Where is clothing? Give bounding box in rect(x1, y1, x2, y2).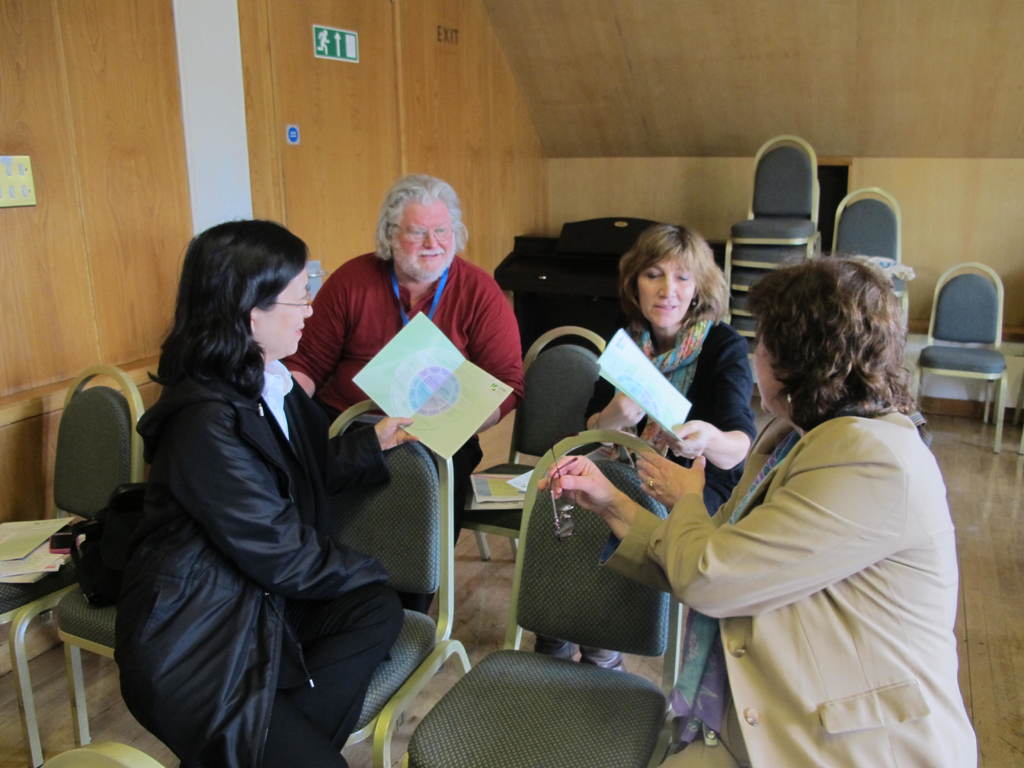
rect(611, 384, 976, 765).
